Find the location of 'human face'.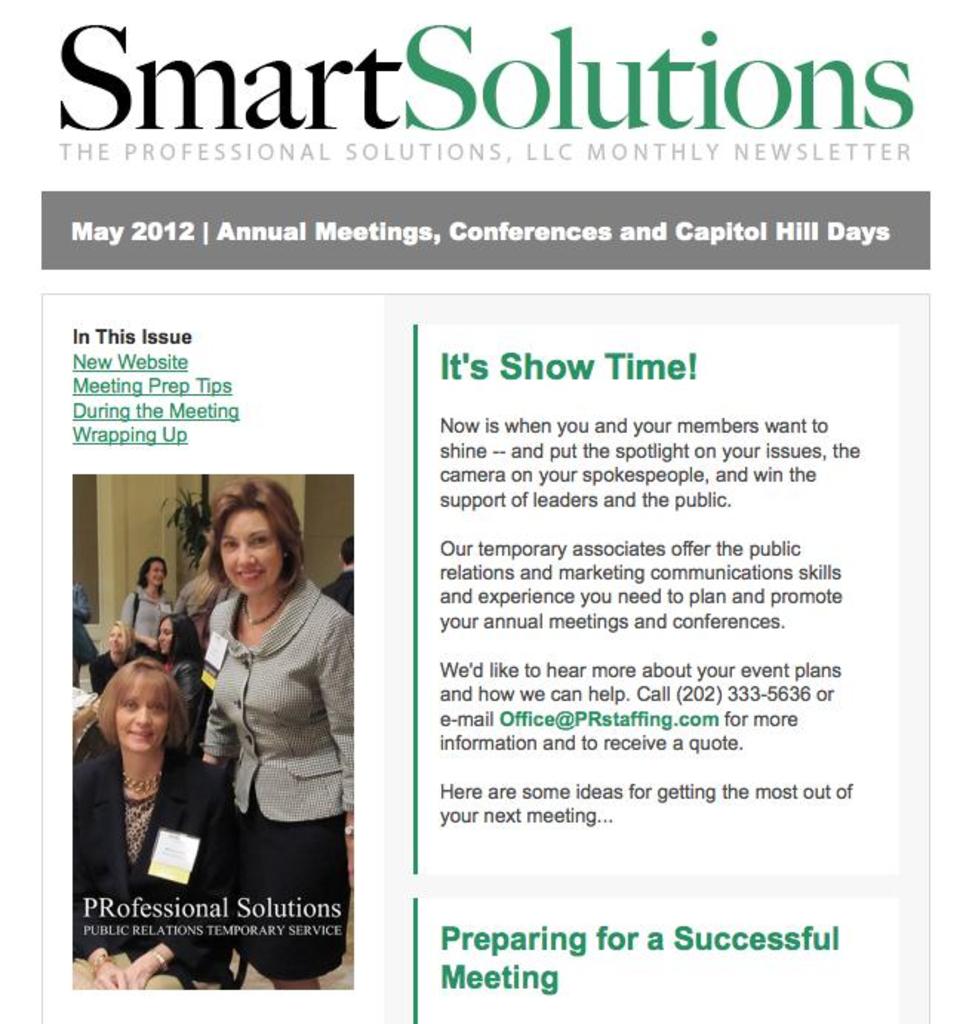
Location: box(108, 624, 124, 652).
